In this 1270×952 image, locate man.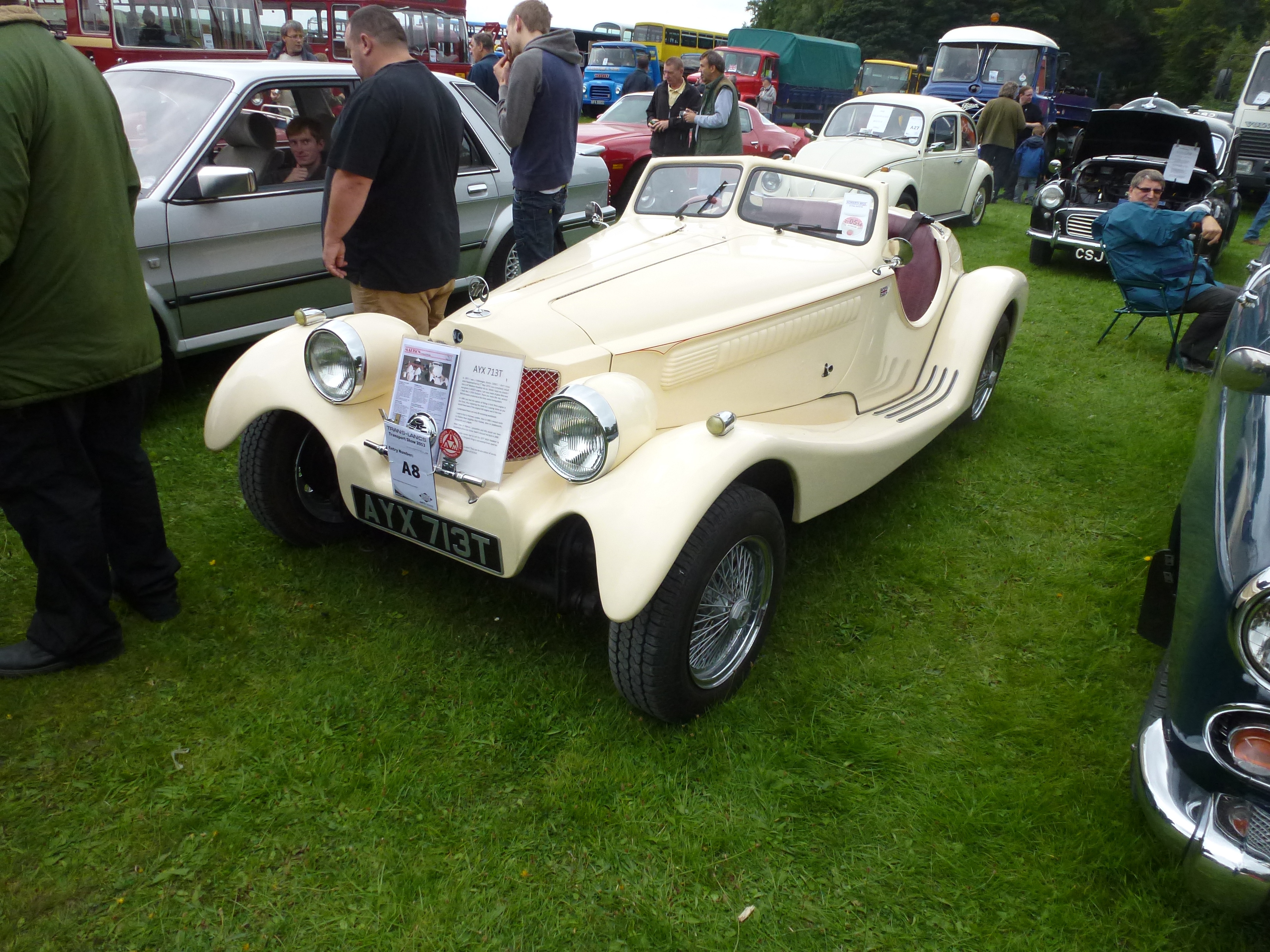
Bounding box: 366,58,373,73.
